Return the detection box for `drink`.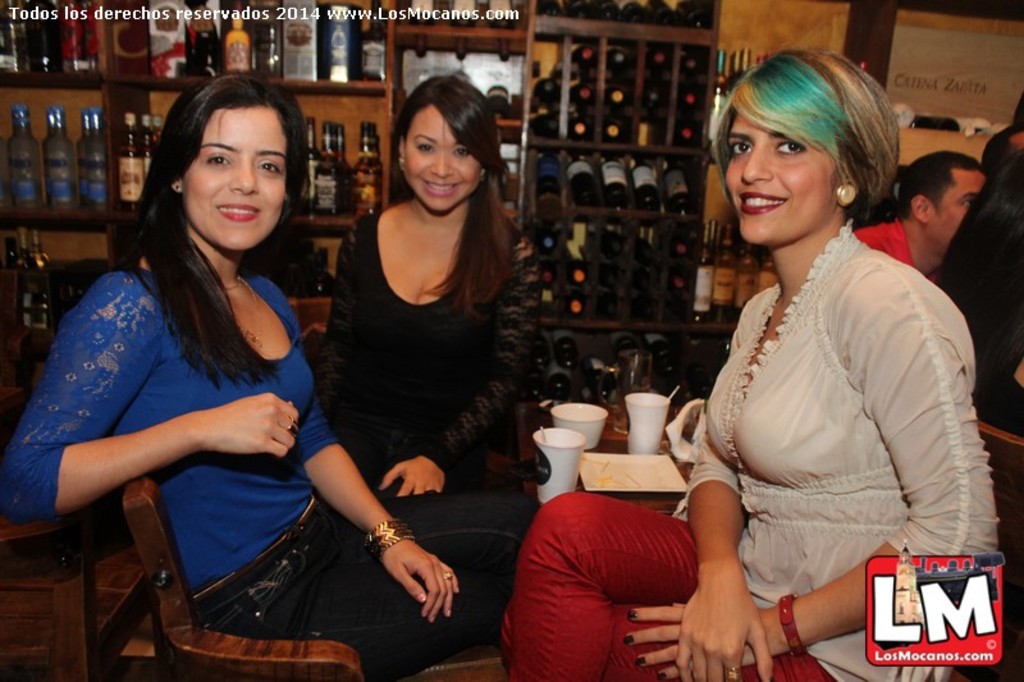
bbox=(733, 238, 765, 307).
